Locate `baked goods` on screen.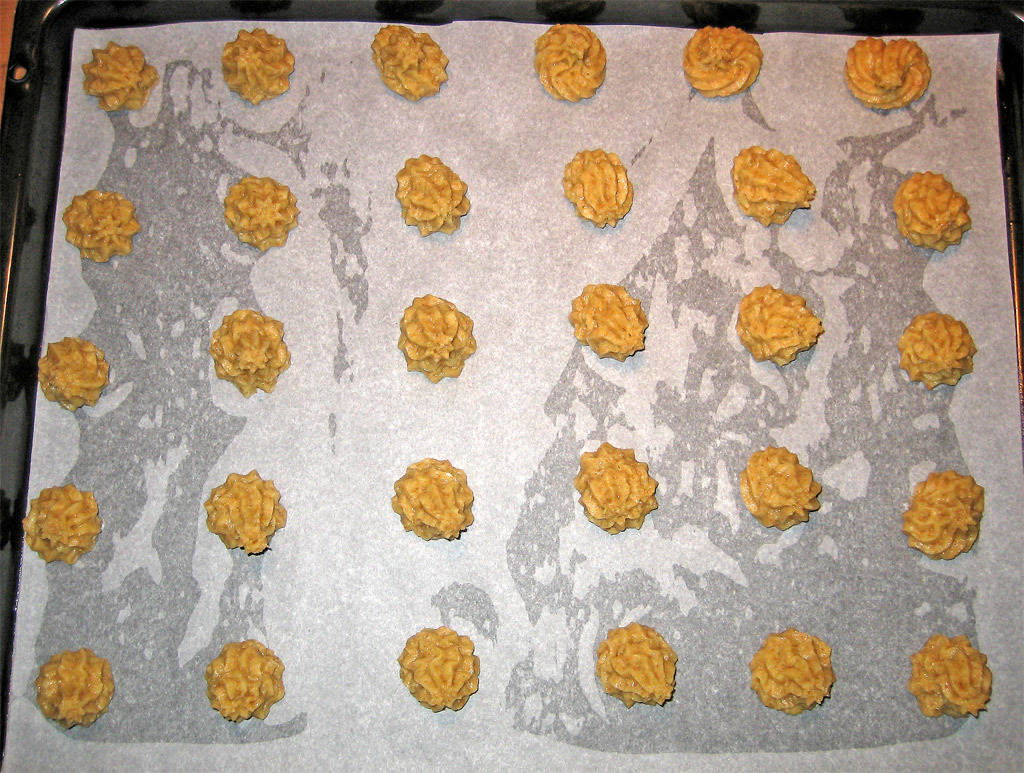
On screen at l=560, t=147, r=633, b=228.
